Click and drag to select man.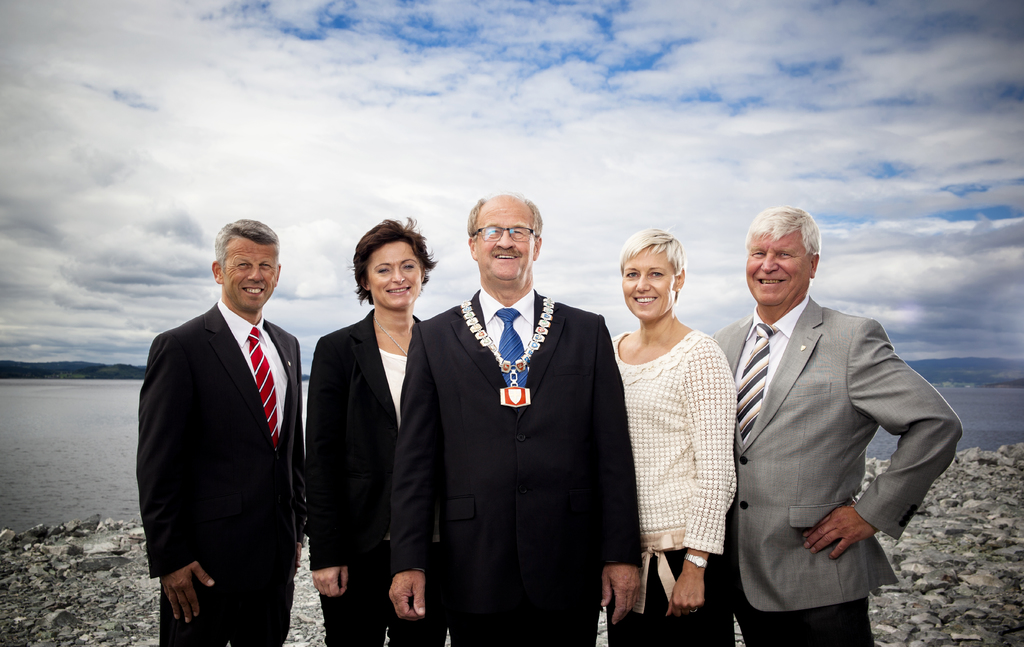
Selection: x1=394 y1=190 x2=648 y2=646.
